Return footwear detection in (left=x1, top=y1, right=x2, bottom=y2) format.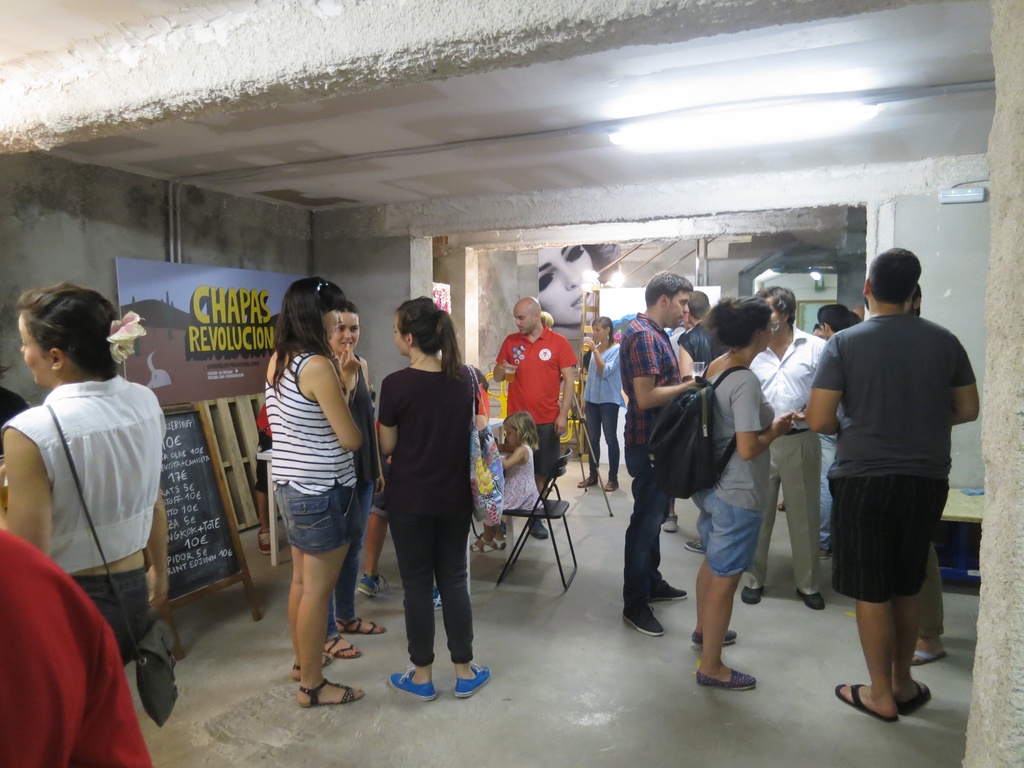
(left=326, top=630, right=356, bottom=660).
